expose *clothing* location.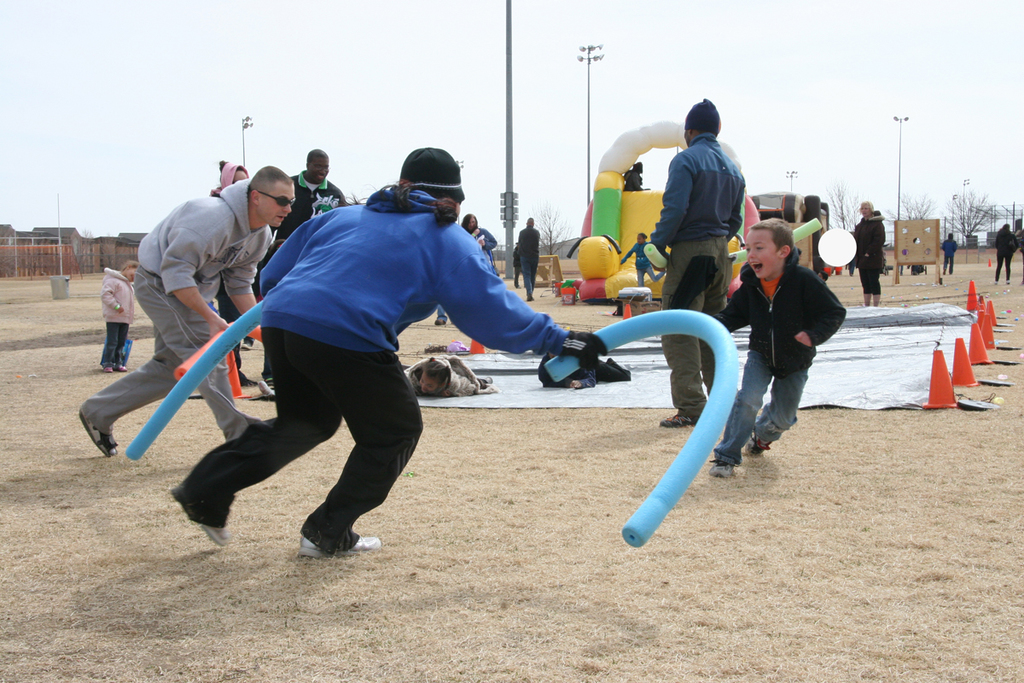
Exposed at 255,171,347,290.
